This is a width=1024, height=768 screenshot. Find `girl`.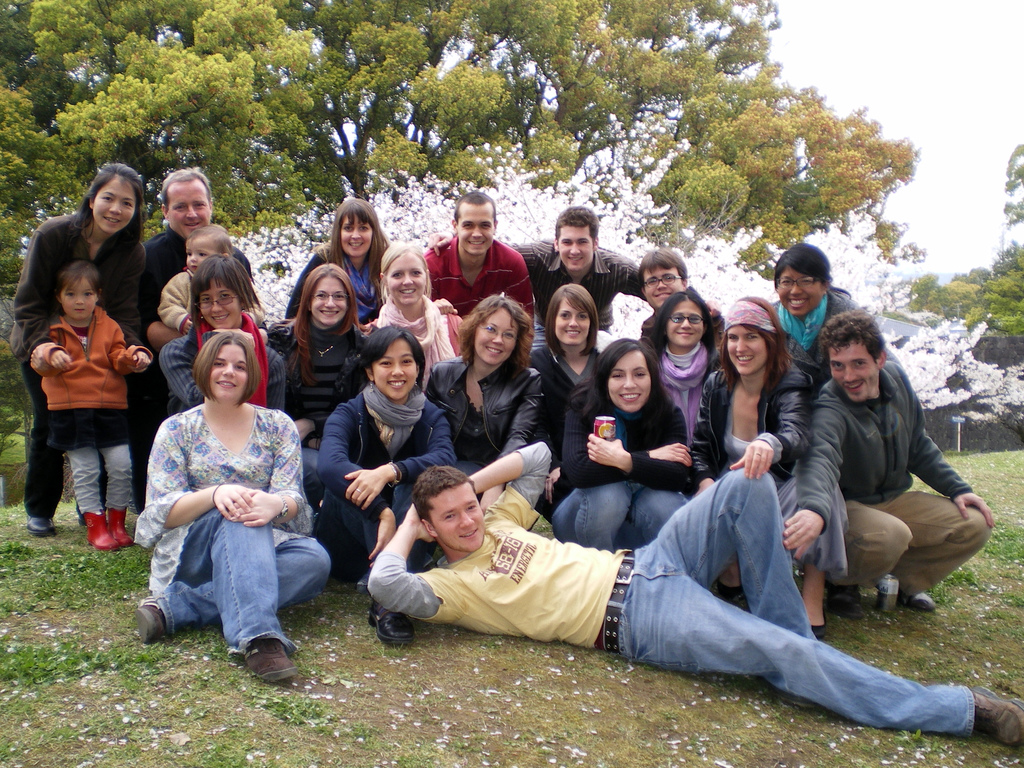
Bounding box: rect(420, 290, 545, 514).
